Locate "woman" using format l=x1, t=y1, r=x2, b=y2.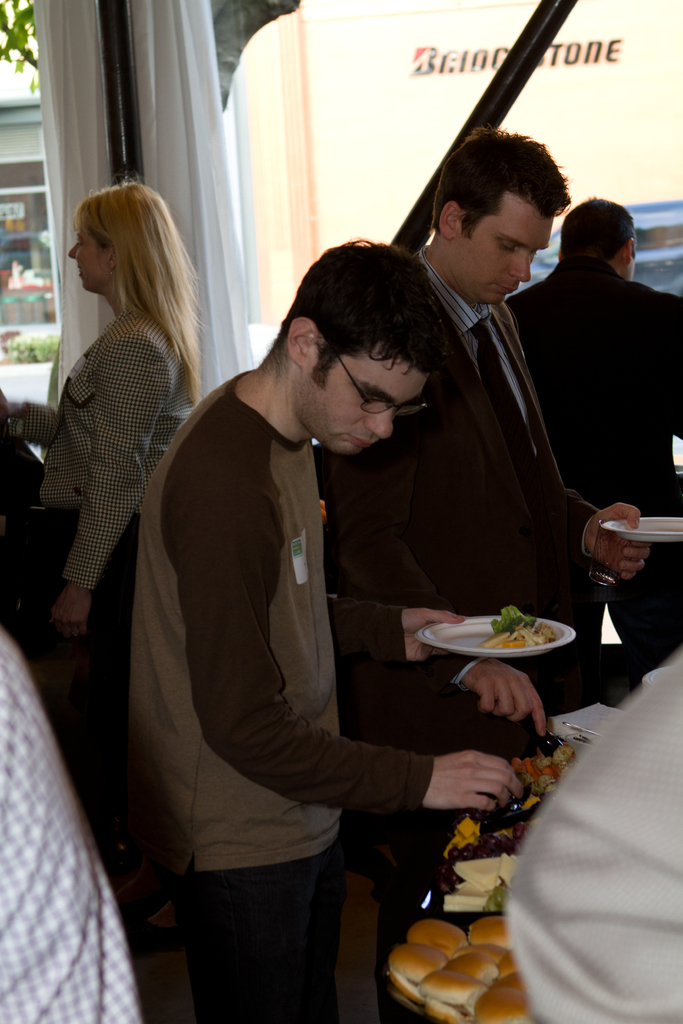
l=2, t=180, r=202, b=860.
